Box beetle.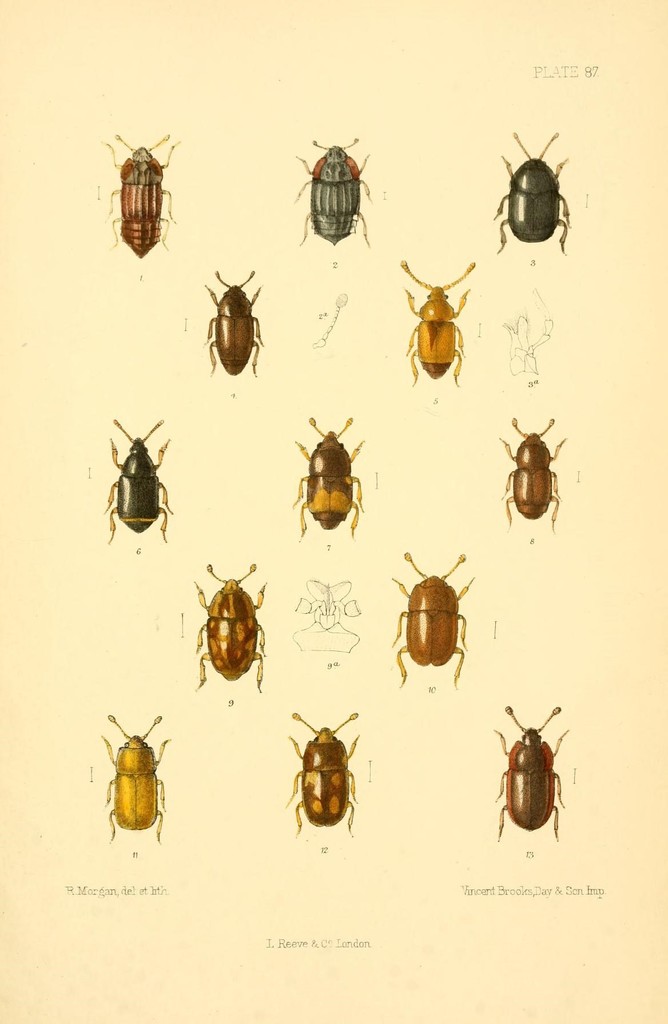
bbox(385, 564, 480, 700).
